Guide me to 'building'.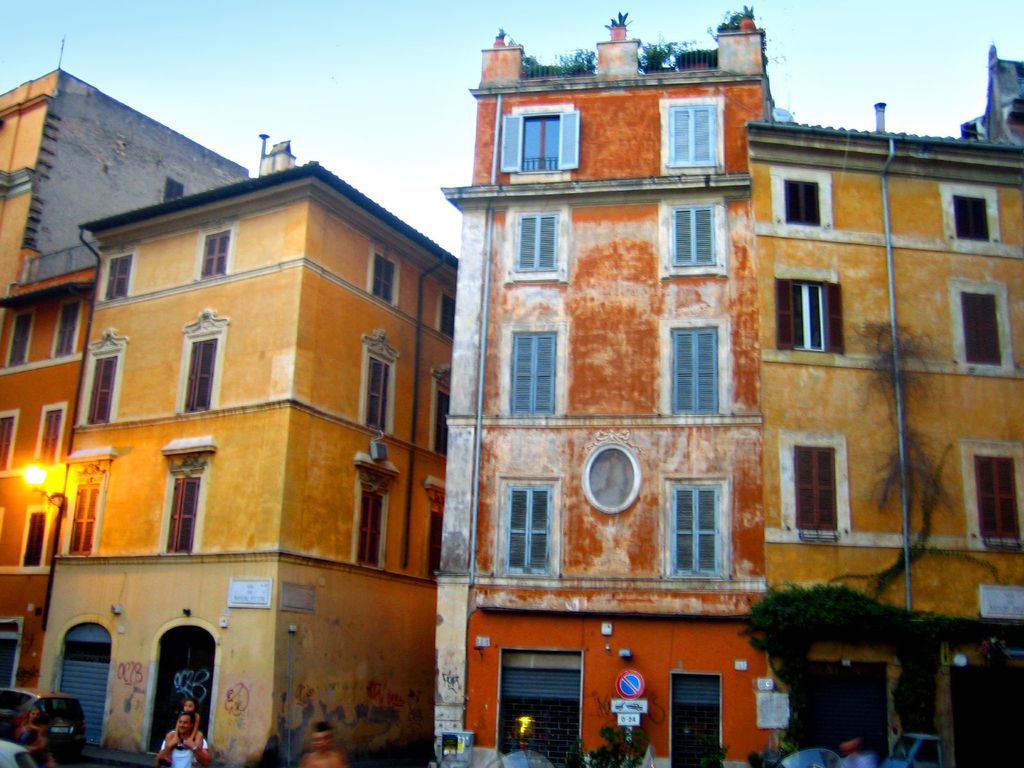
Guidance: pyautogui.locateOnScreen(431, 11, 786, 767).
